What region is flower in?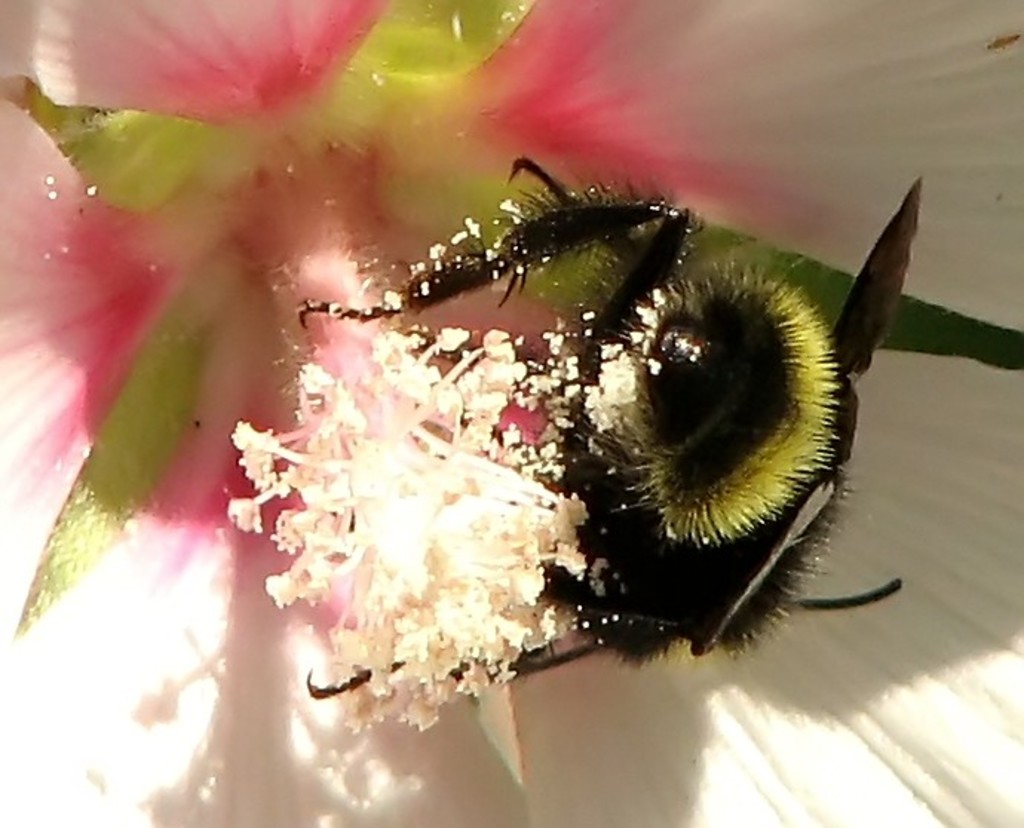
rect(227, 417, 278, 488).
